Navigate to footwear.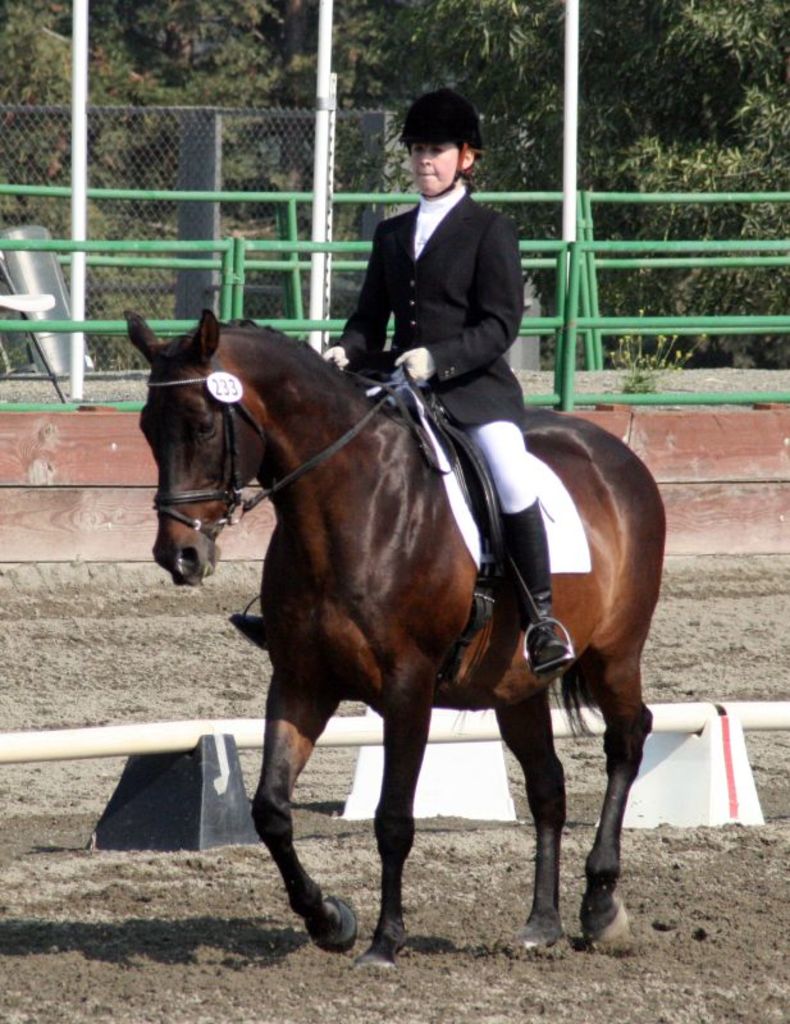
Navigation target: 228,612,265,655.
